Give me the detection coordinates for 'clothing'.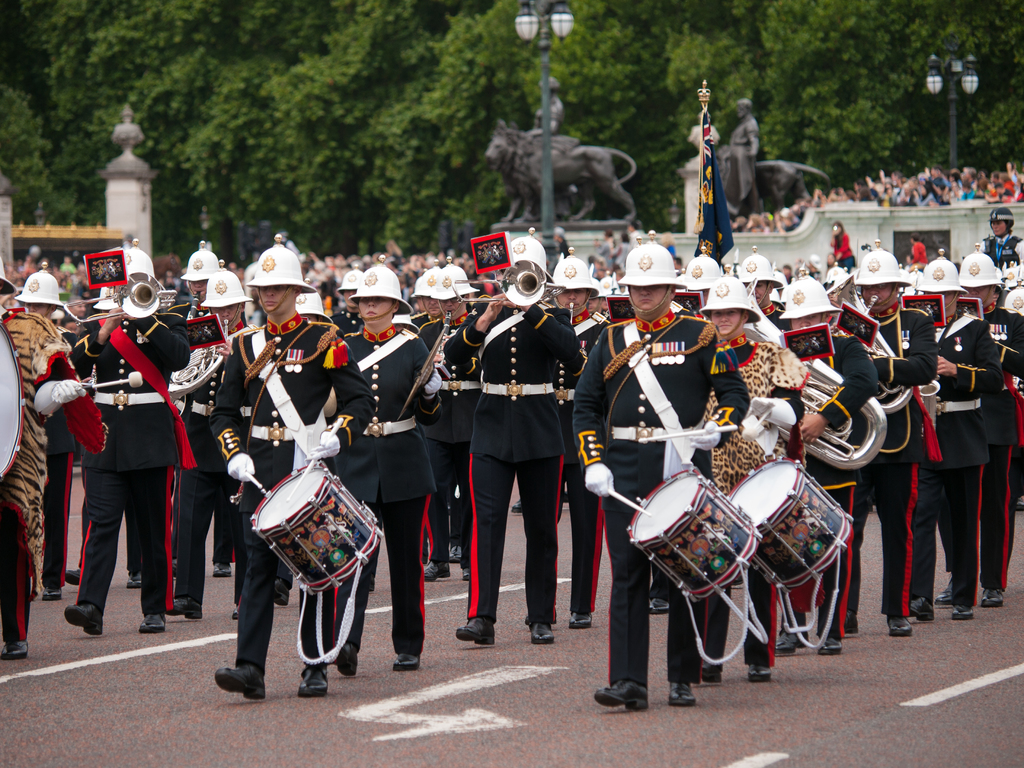
box(436, 301, 563, 643).
